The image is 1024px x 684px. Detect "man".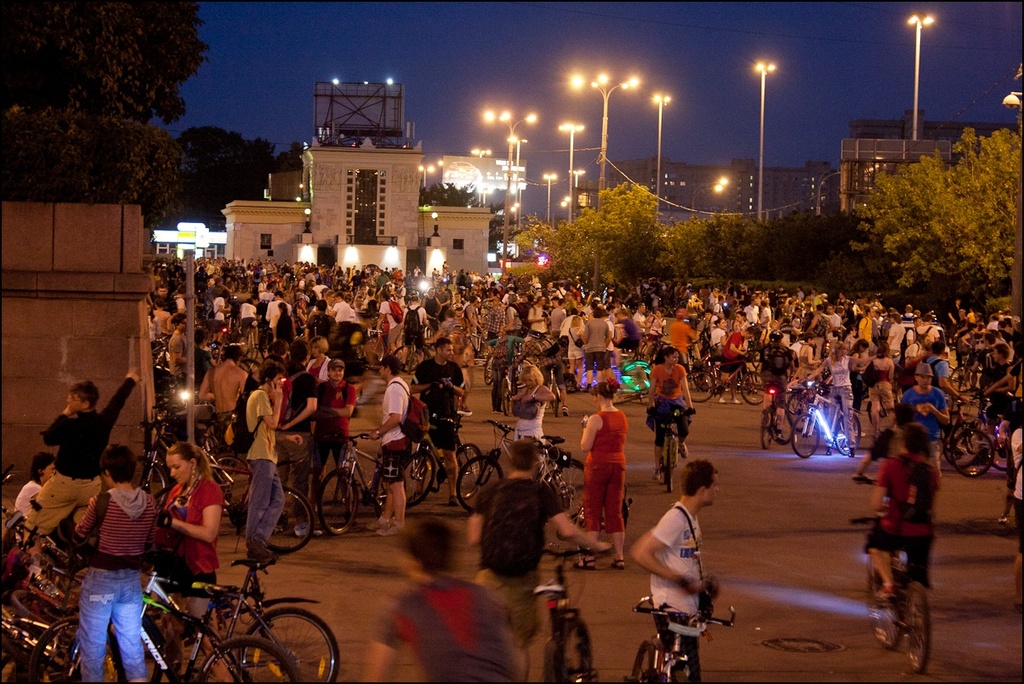
Detection: 670:308:703:384.
